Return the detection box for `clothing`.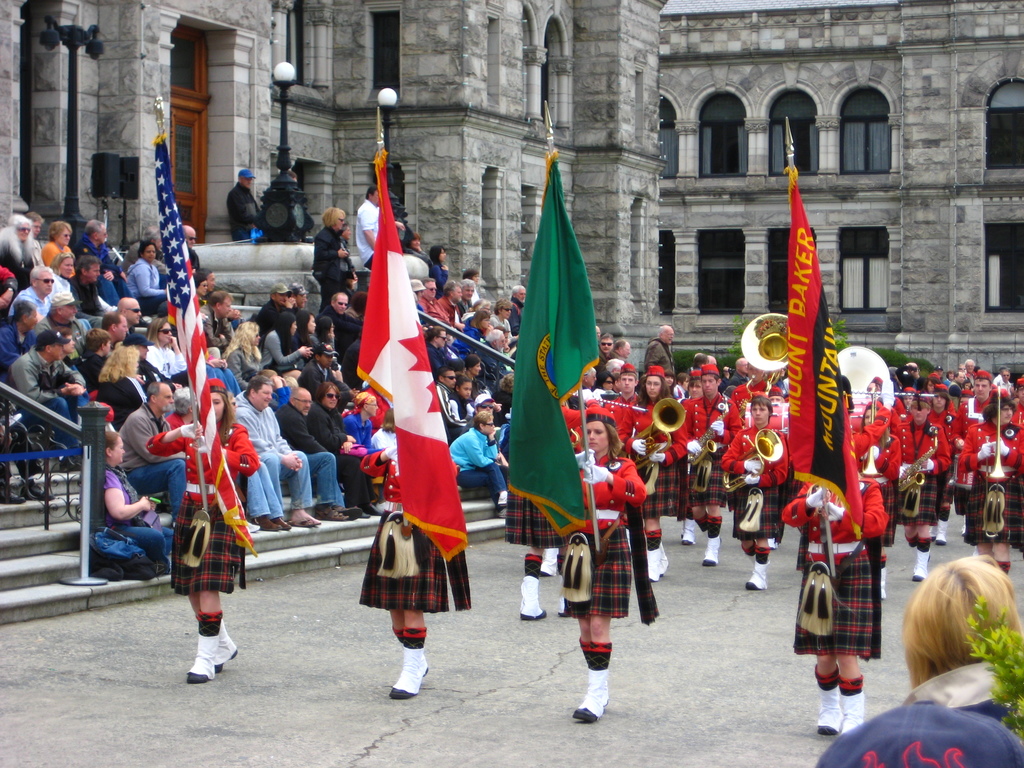
259, 327, 296, 371.
